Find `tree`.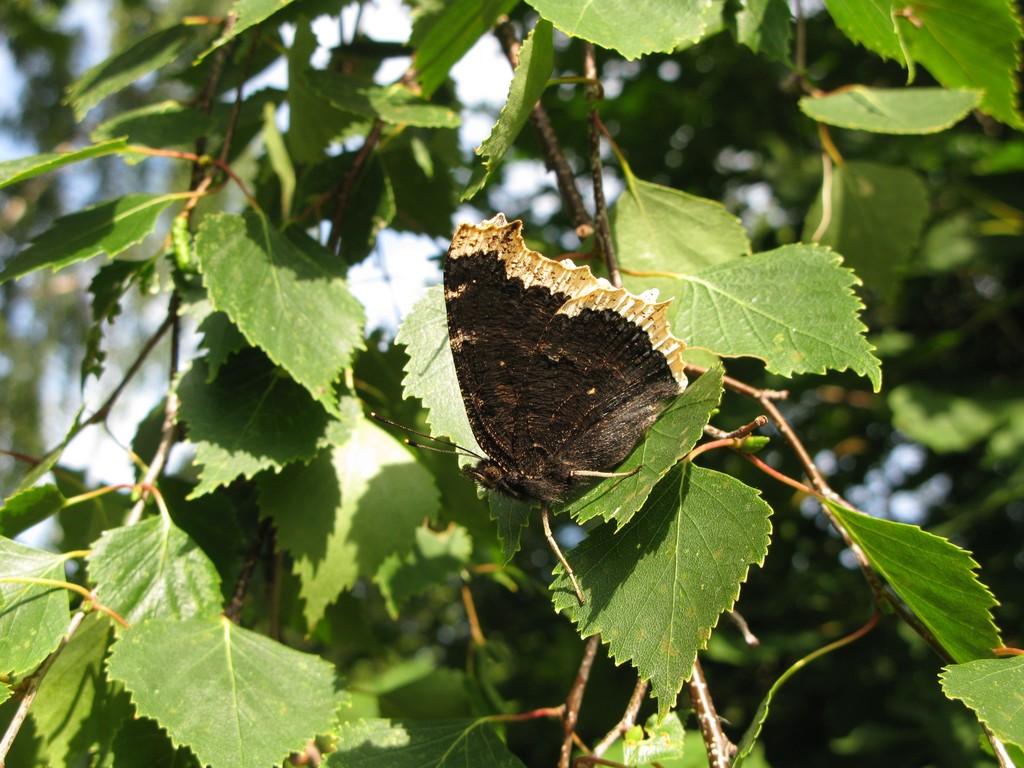
[left=0, top=0, right=1023, bottom=767].
